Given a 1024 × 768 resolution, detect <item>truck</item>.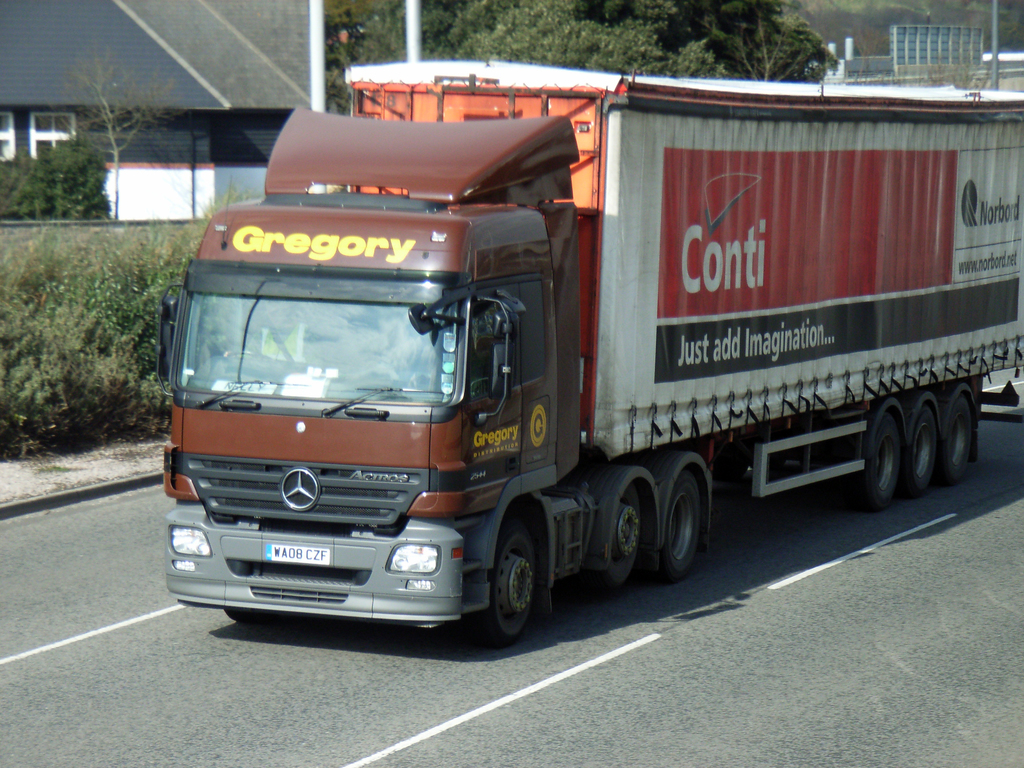
<box>172,63,1000,662</box>.
